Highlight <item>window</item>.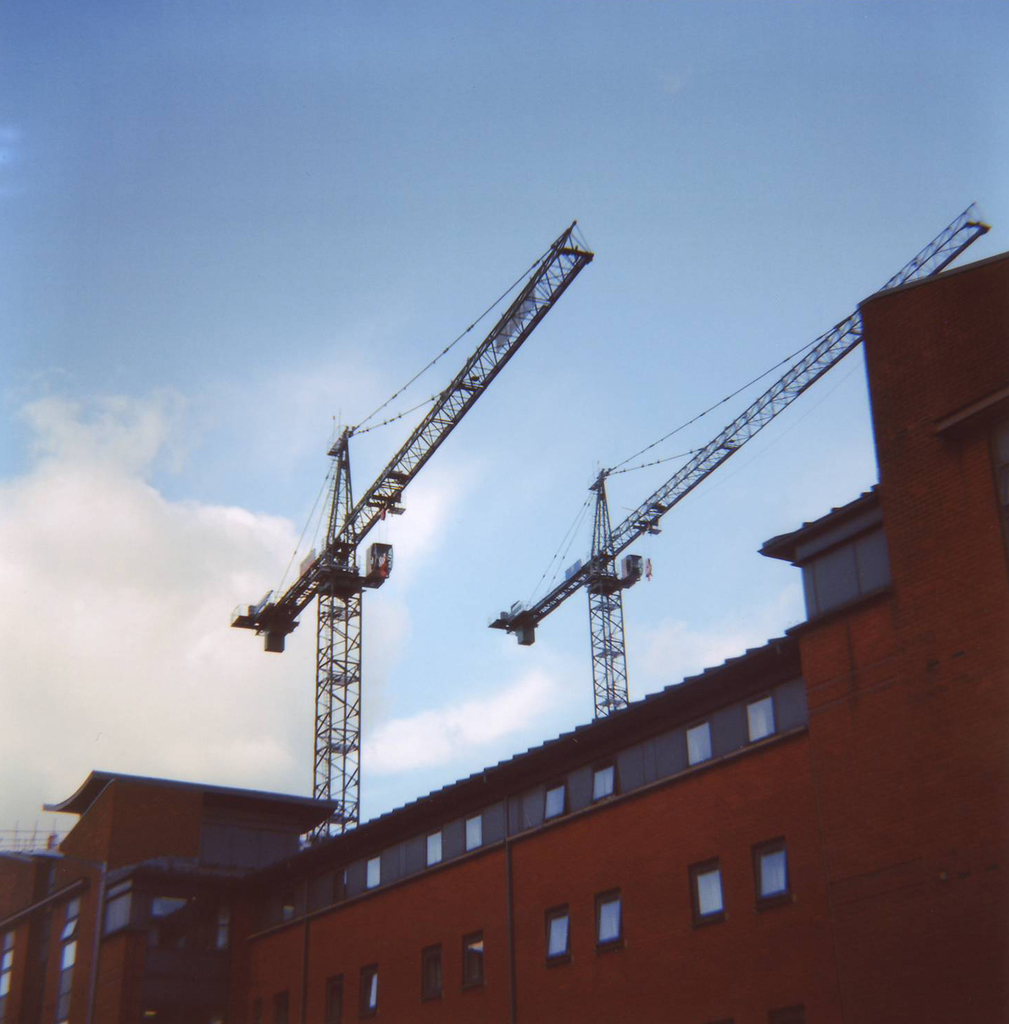
Highlighted region: 548,907,578,965.
